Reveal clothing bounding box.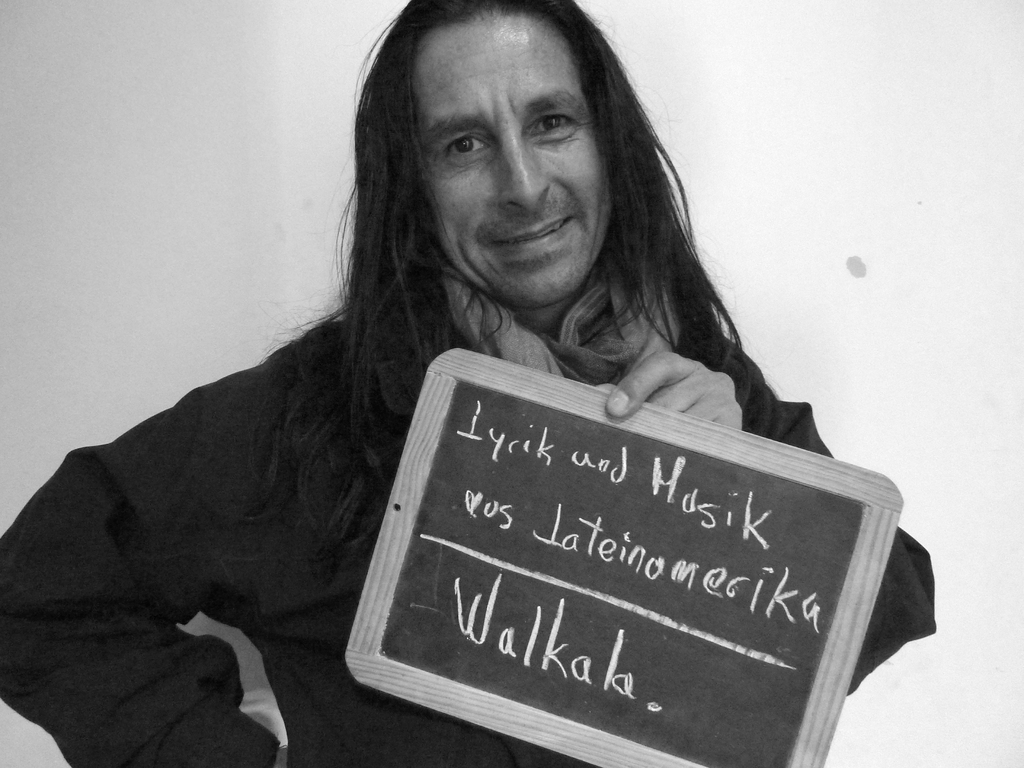
Revealed: locate(119, 198, 945, 767).
